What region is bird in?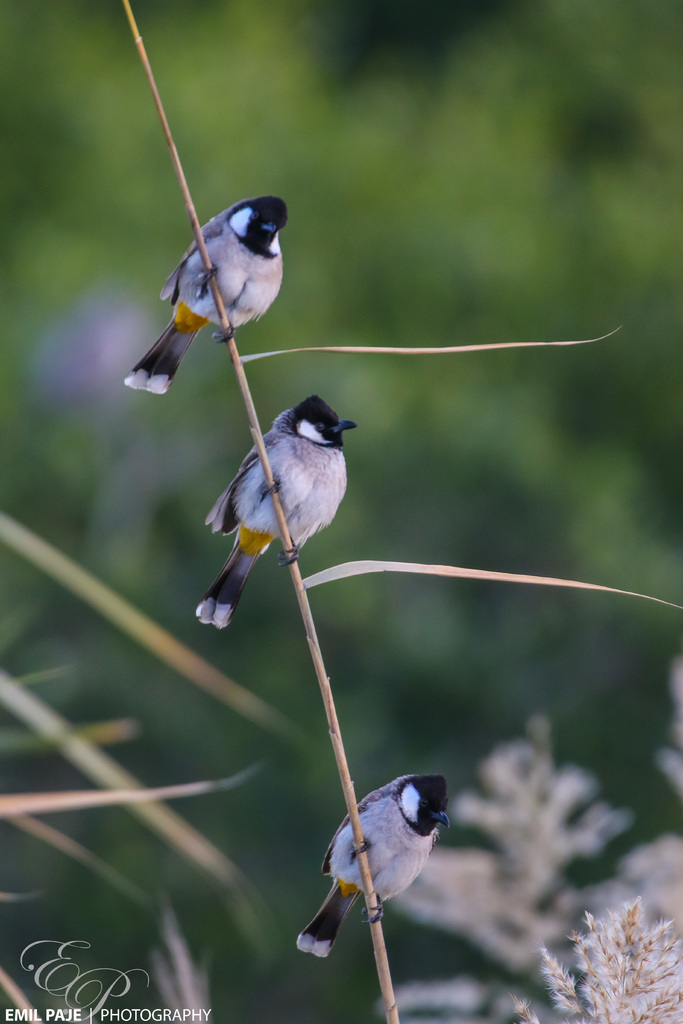
[left=126, top=193, right=284, bottom=394].
